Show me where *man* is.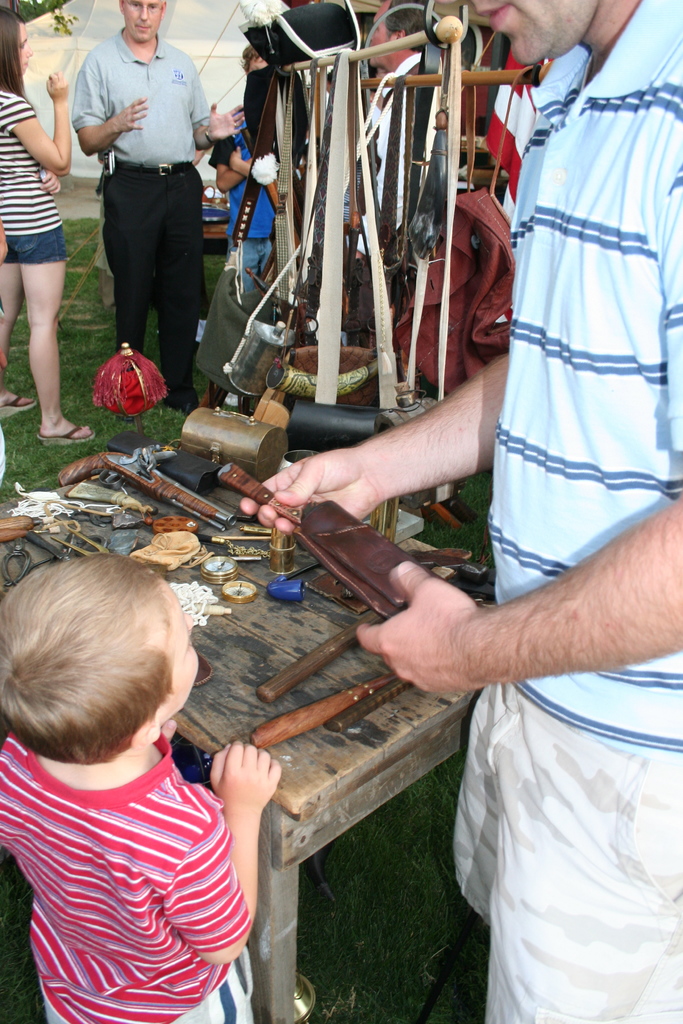
*man* is at {"x1": 358, "y1": 0, "x2": 456, "y2": 358}.
